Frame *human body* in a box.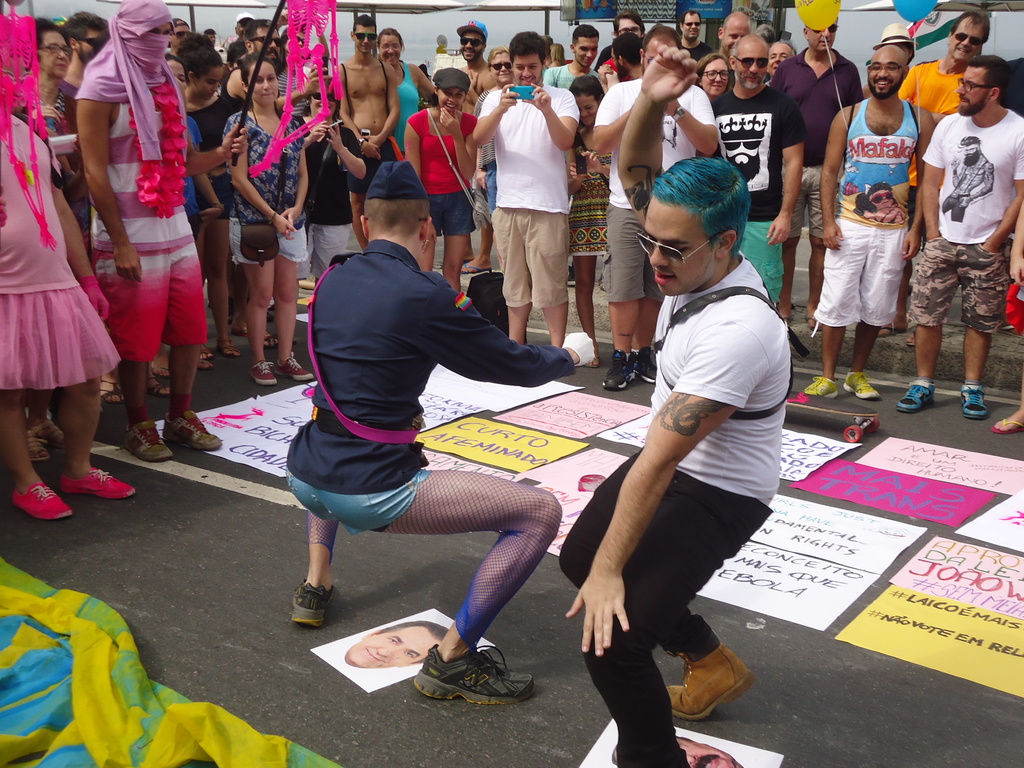
<bbox>279, 239, 559, 706</bbox>.
